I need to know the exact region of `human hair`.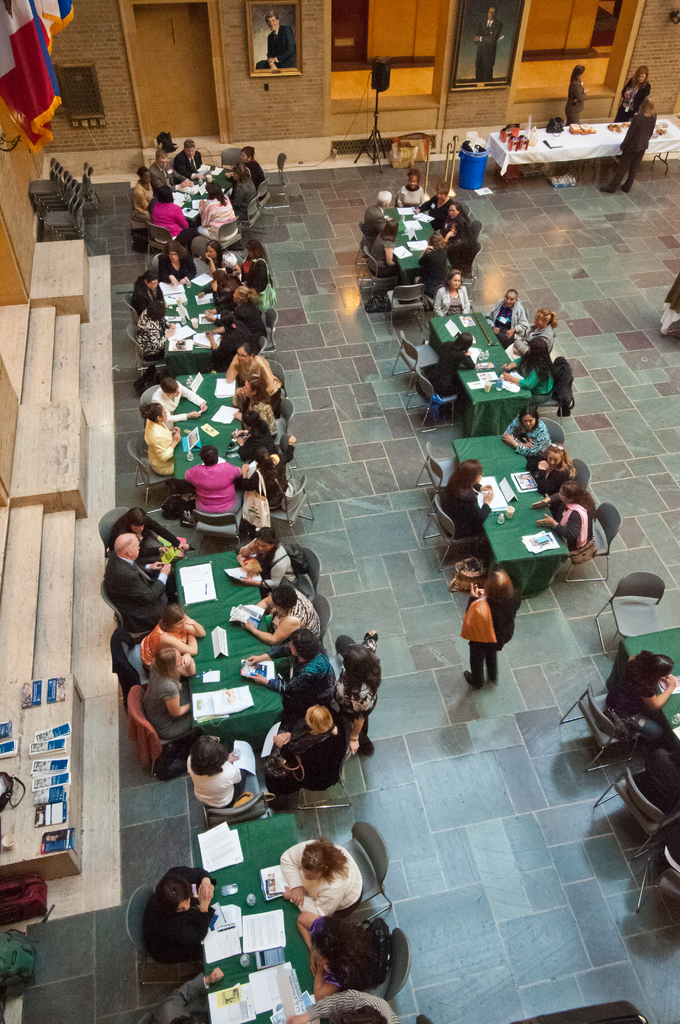
Region: l=274, t=584, r=293, b=613.
